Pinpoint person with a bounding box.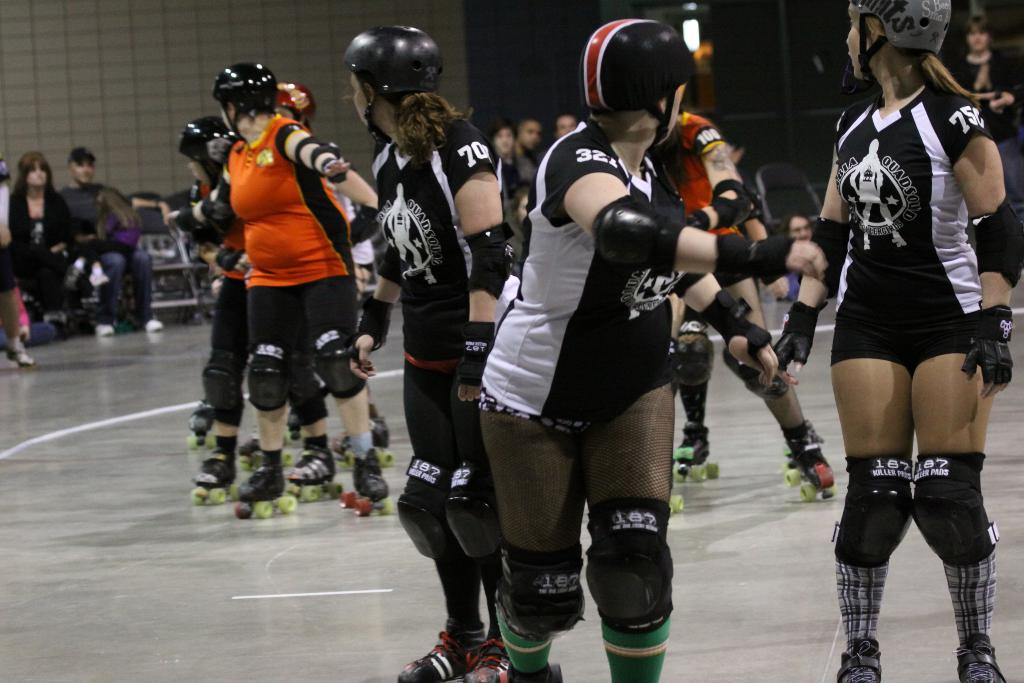
pyautogui.locateOnScreen(342, 20, 527, 680).
